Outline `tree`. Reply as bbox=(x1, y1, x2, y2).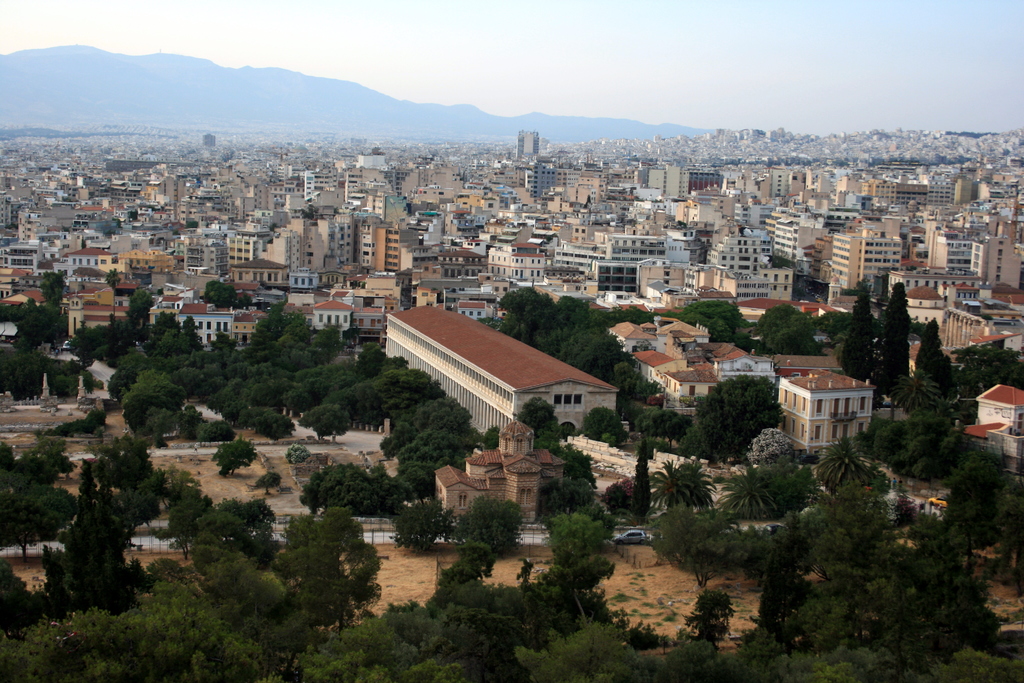
bbox=(869, 413, 977, 482).
